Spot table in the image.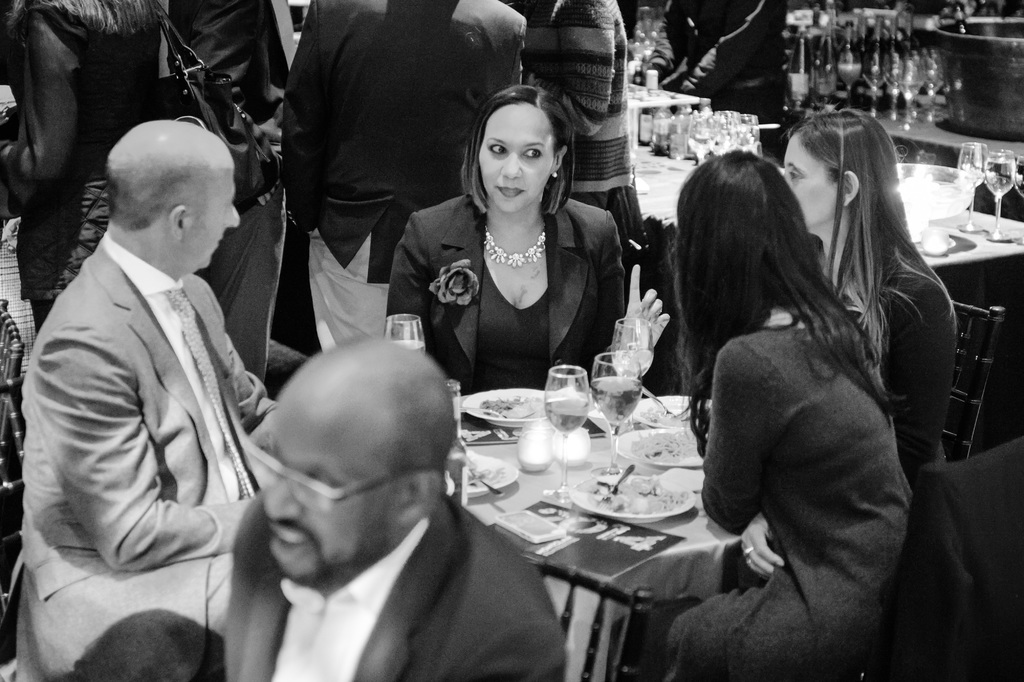
table found at {"left": 632, "top": 134, "right": 1023, "bottom": 392}.
